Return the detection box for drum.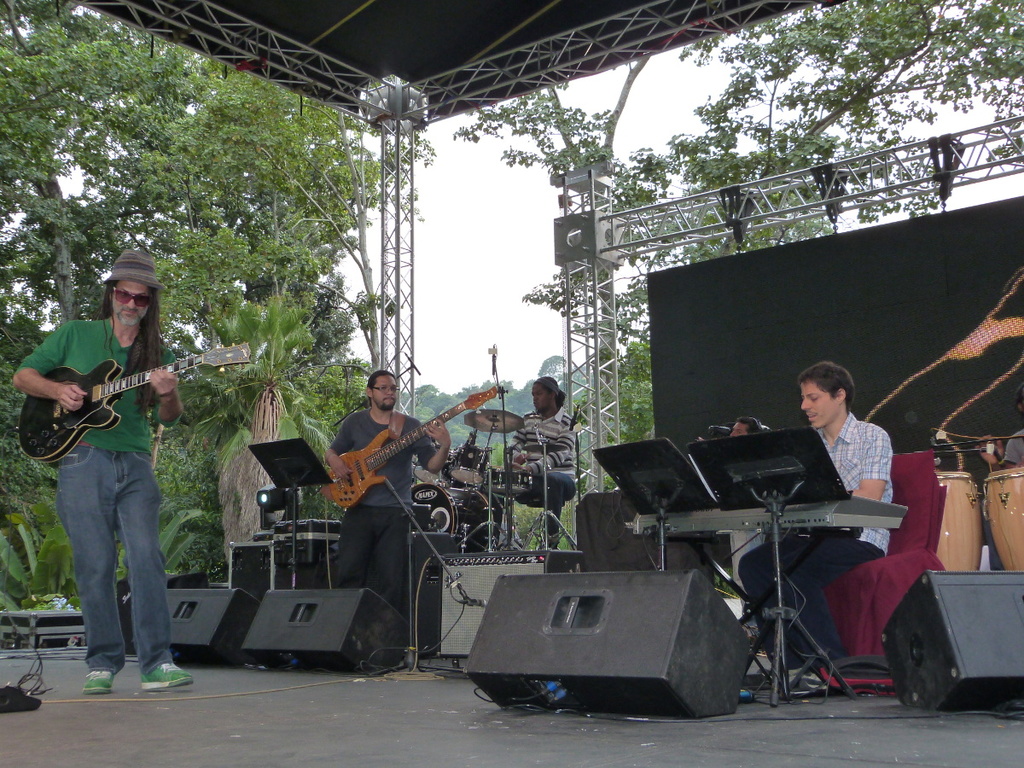
979/462/1023/568.
